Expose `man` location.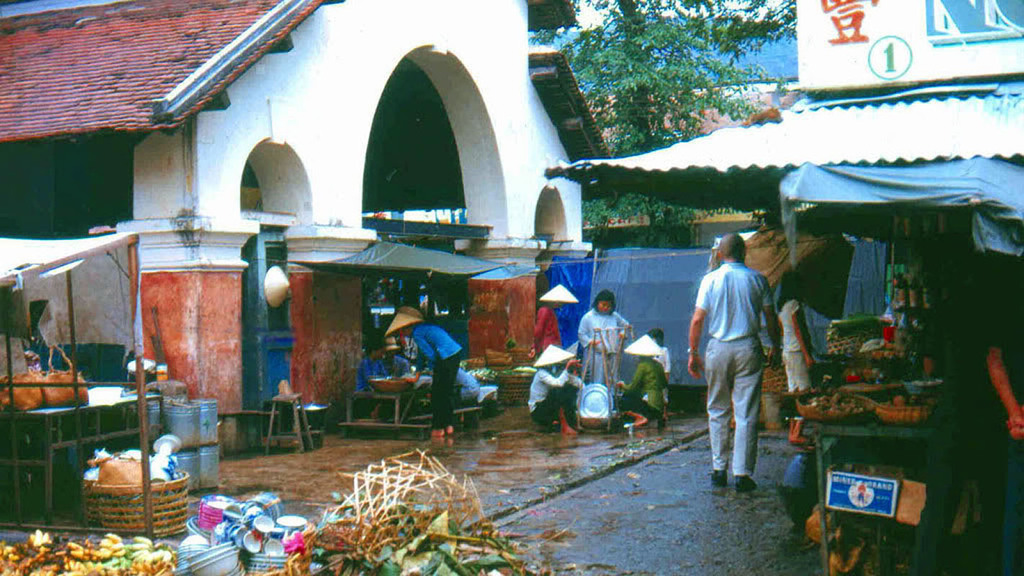
Exposed at <box>354,336,402,418</box>.
